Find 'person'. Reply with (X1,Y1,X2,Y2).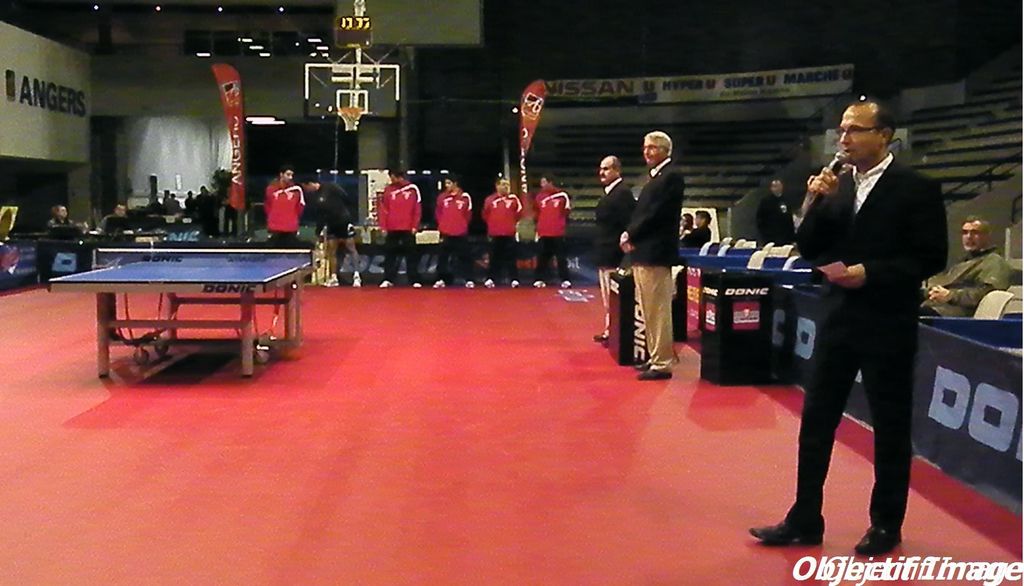
(95,204,130,231).
